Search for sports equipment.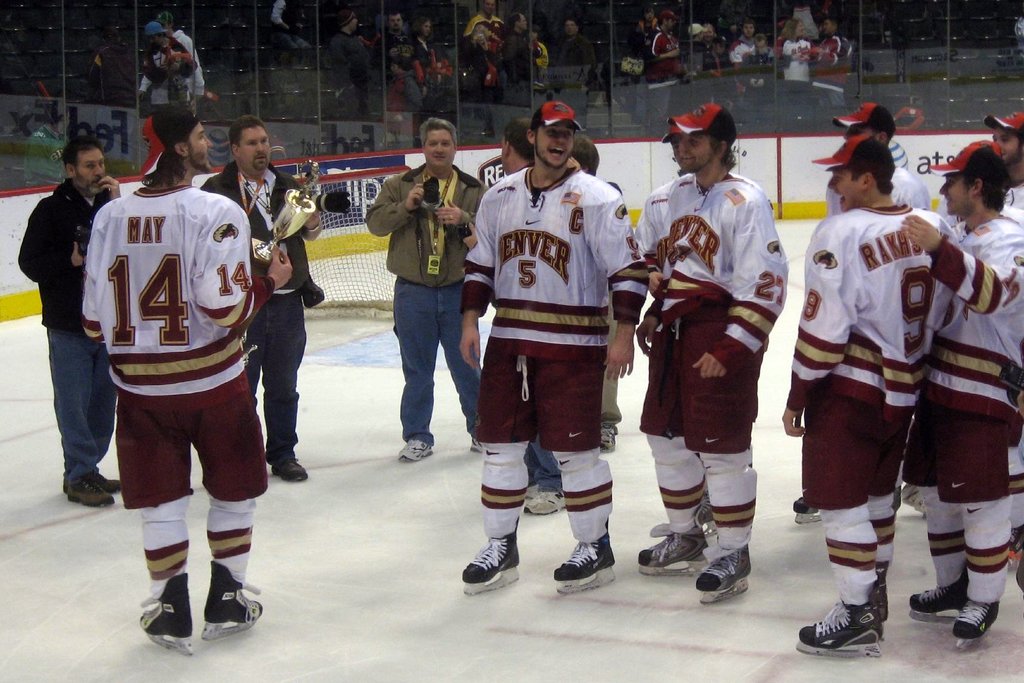
Found at detection(637, 504, 708, 580).
